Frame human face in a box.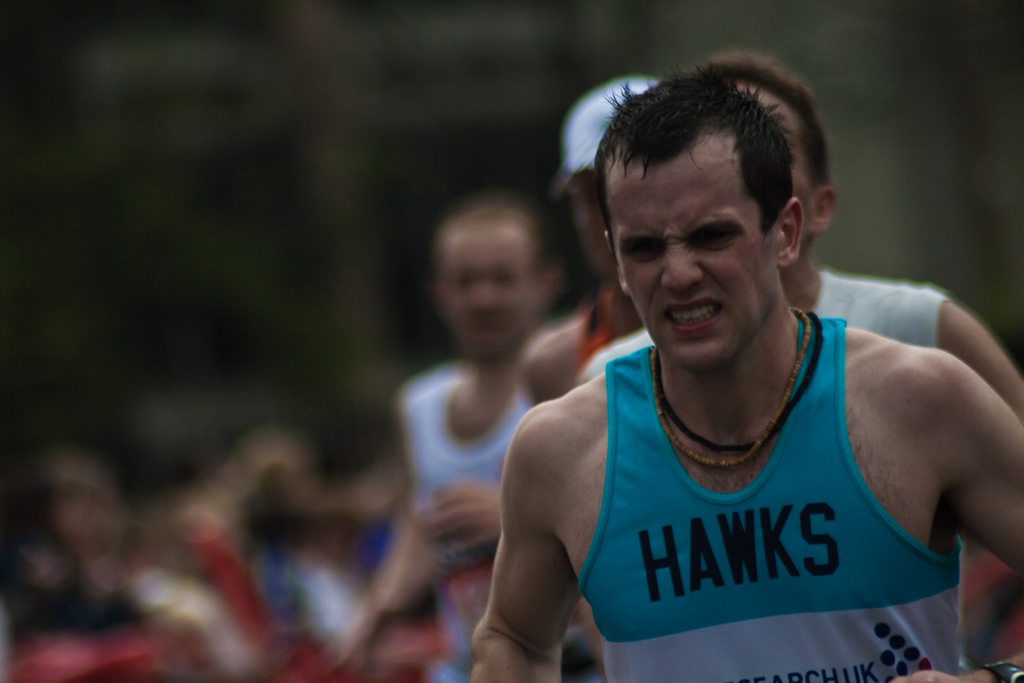
Rect(433, 215, 543, 347).
